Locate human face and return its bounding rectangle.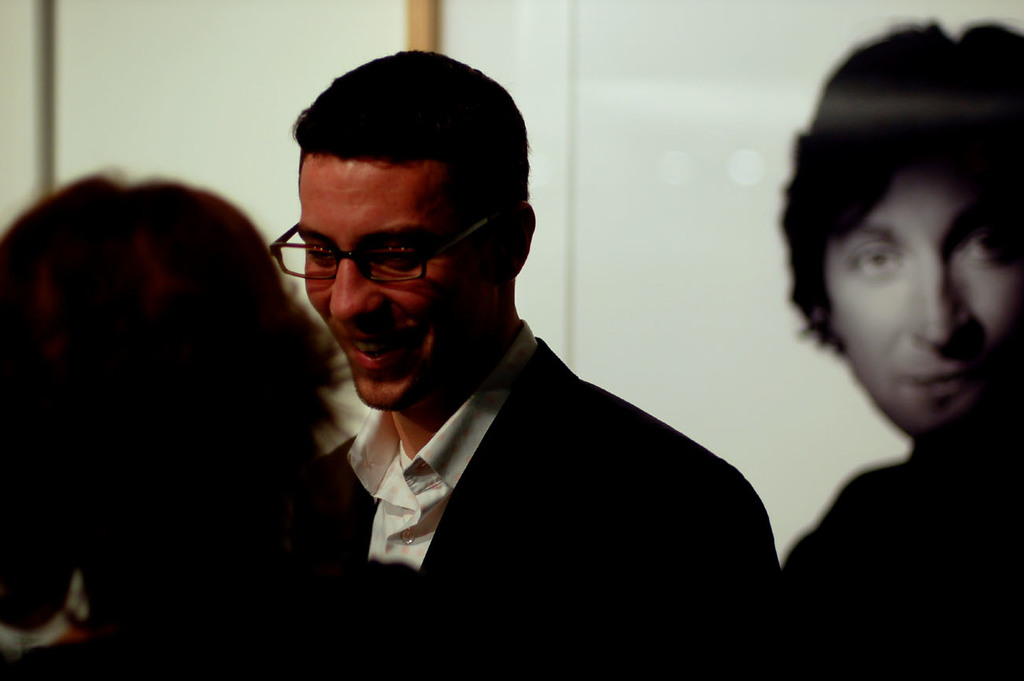
826,164,1021,440.
